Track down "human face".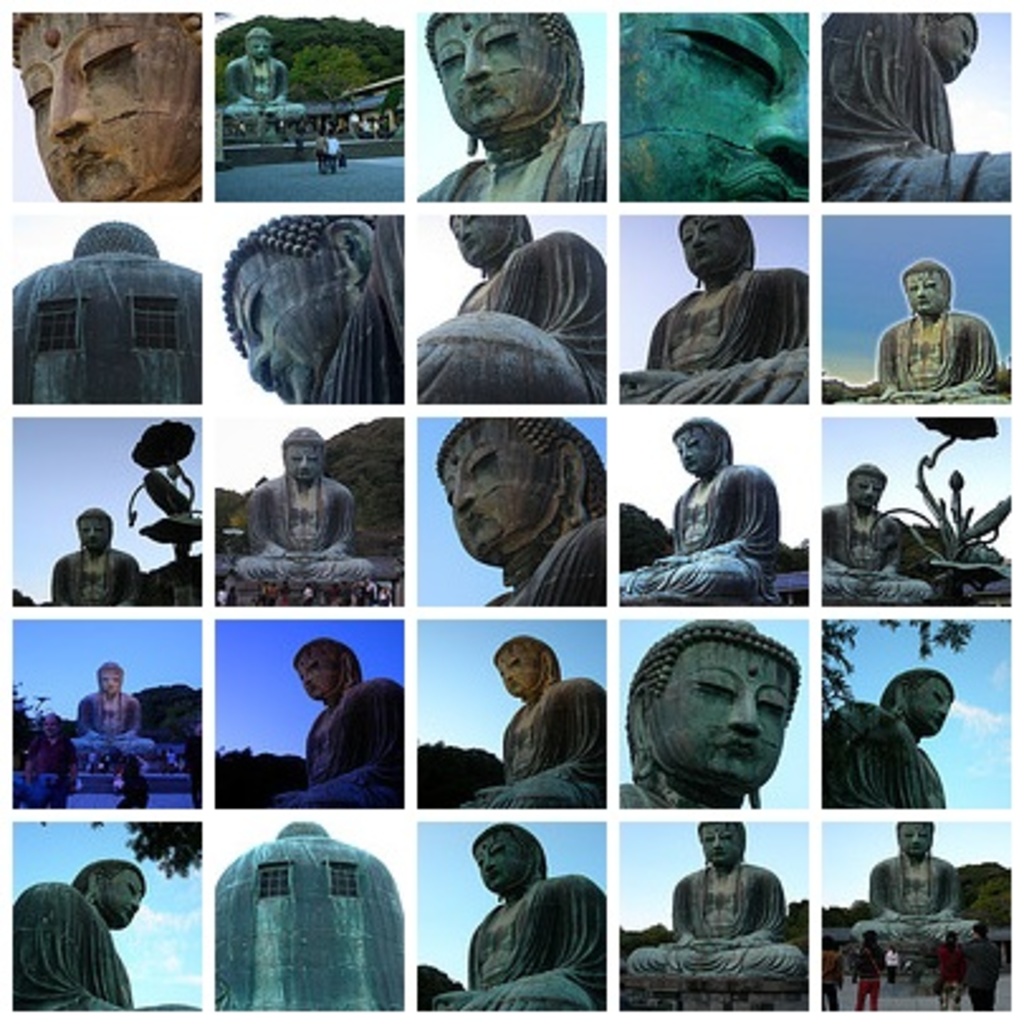
Tracked to {"x1": 96, "y1": 667, "x2": 121, "y2": 700}.
